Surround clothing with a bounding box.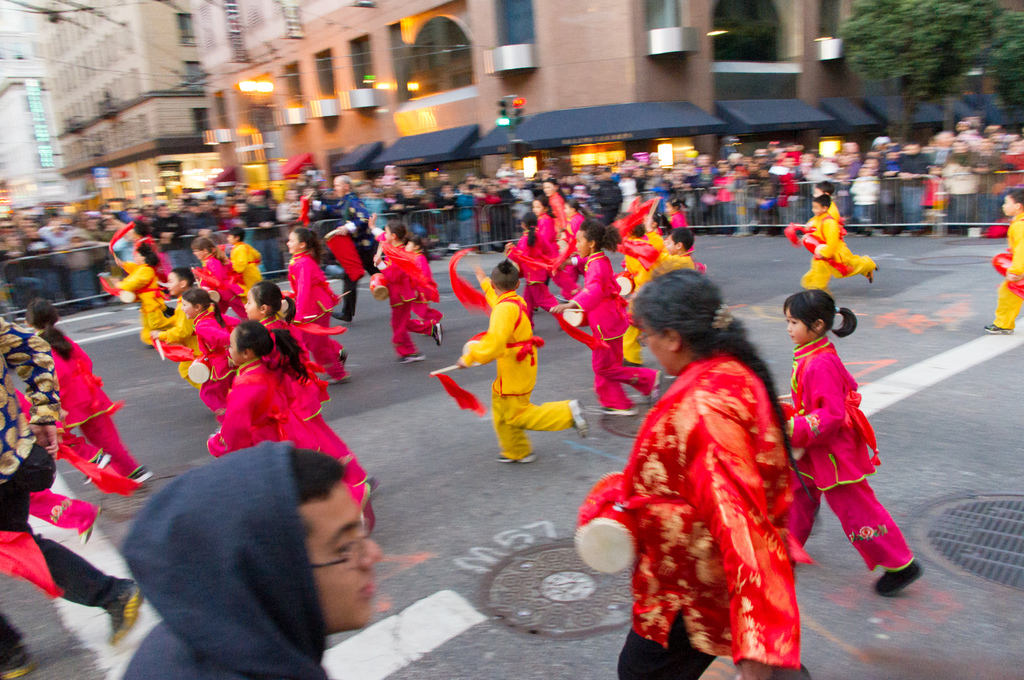
[117, 444, 336, 679].
